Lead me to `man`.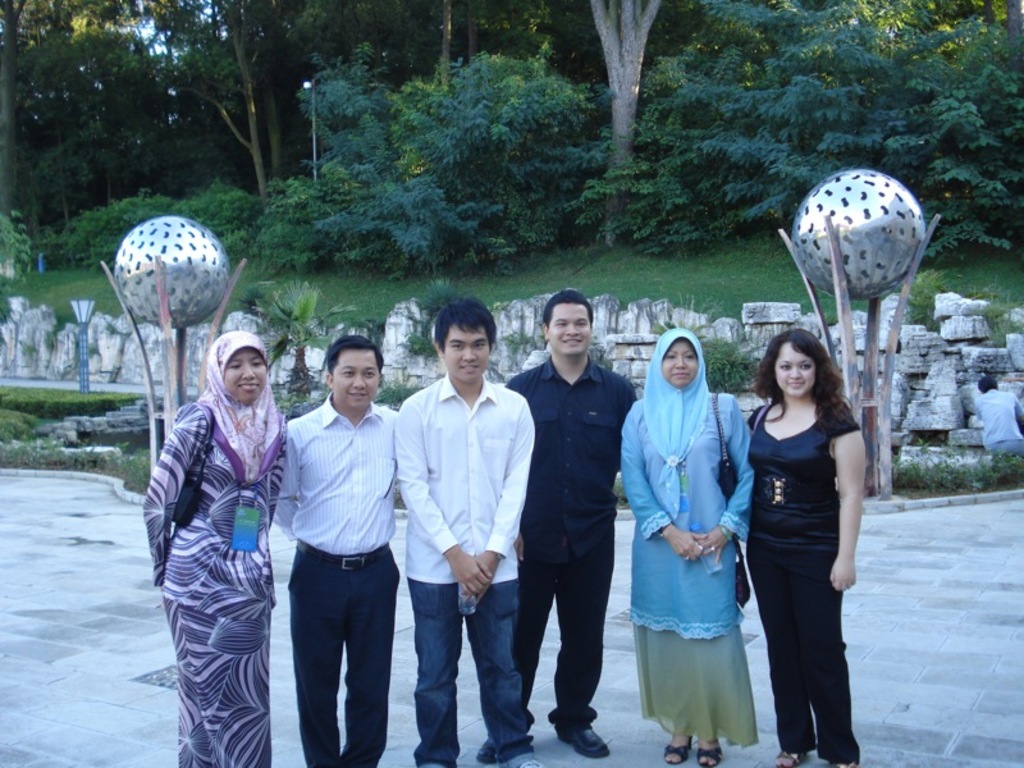
Lead to rect(503, 288, 637, 759).
